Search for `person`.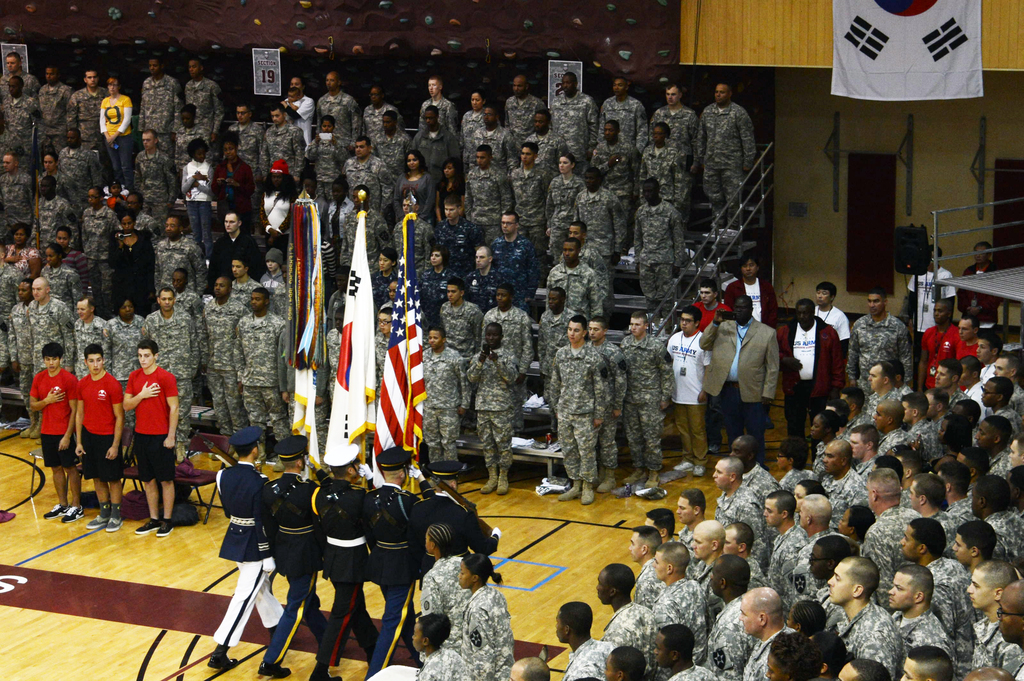
Found at left=360, top=444, right=433, bottom=676.
